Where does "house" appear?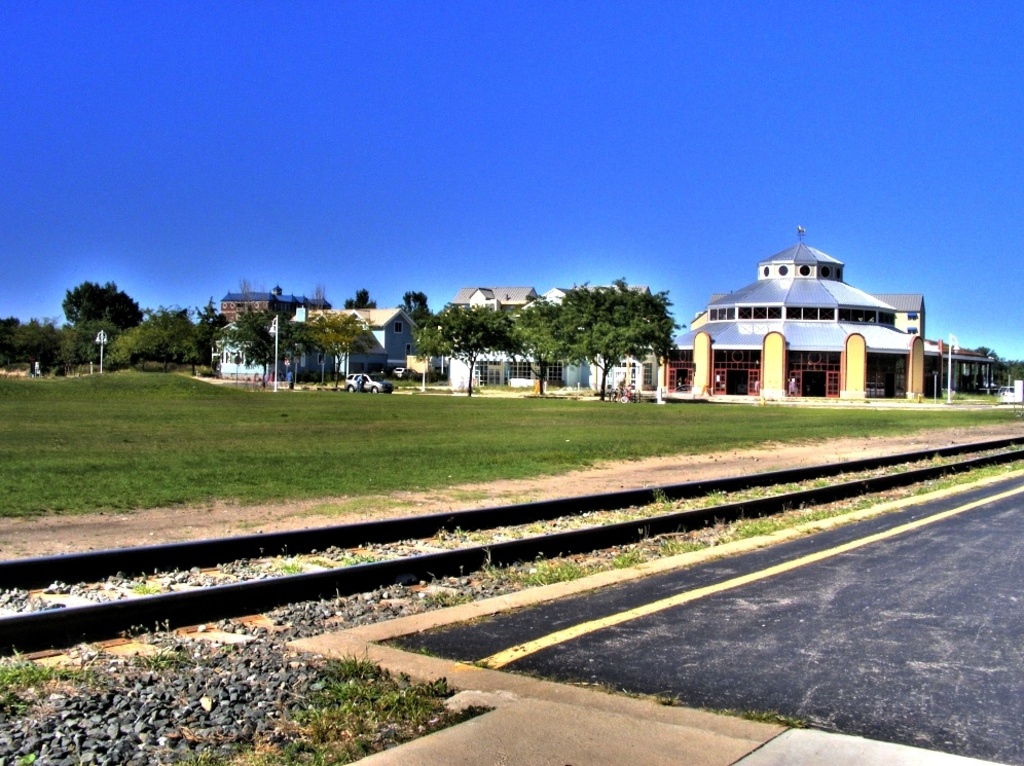
Appears at 665:230:965:404.
